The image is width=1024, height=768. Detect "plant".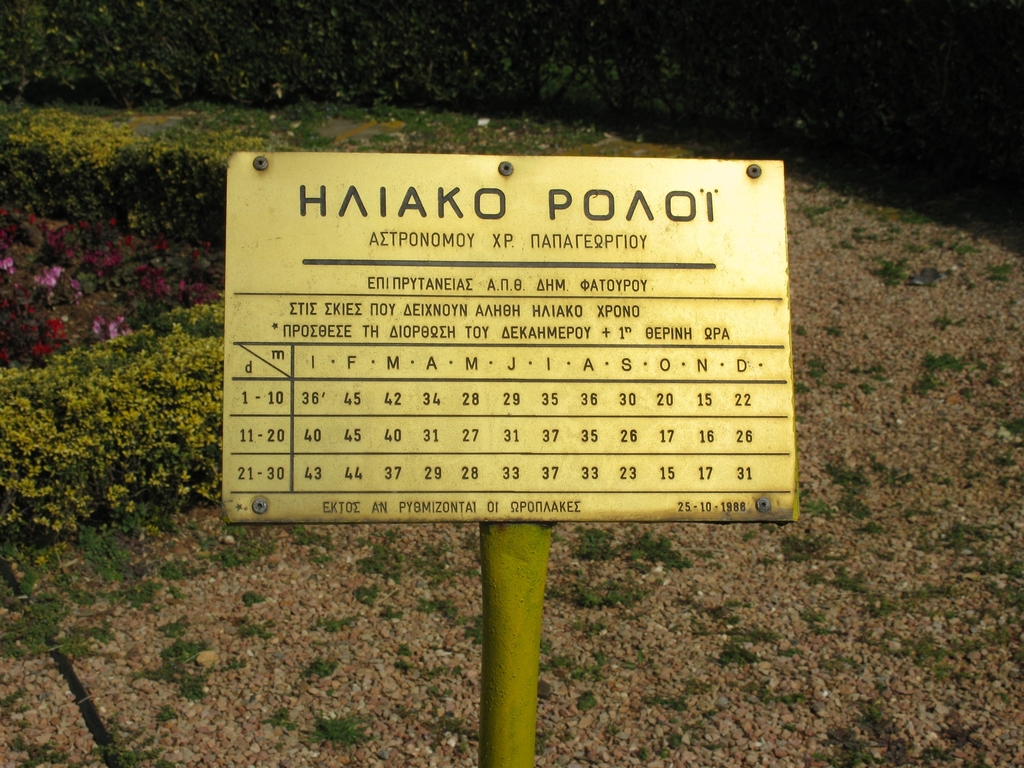
Detection: 259/707/285/726.
